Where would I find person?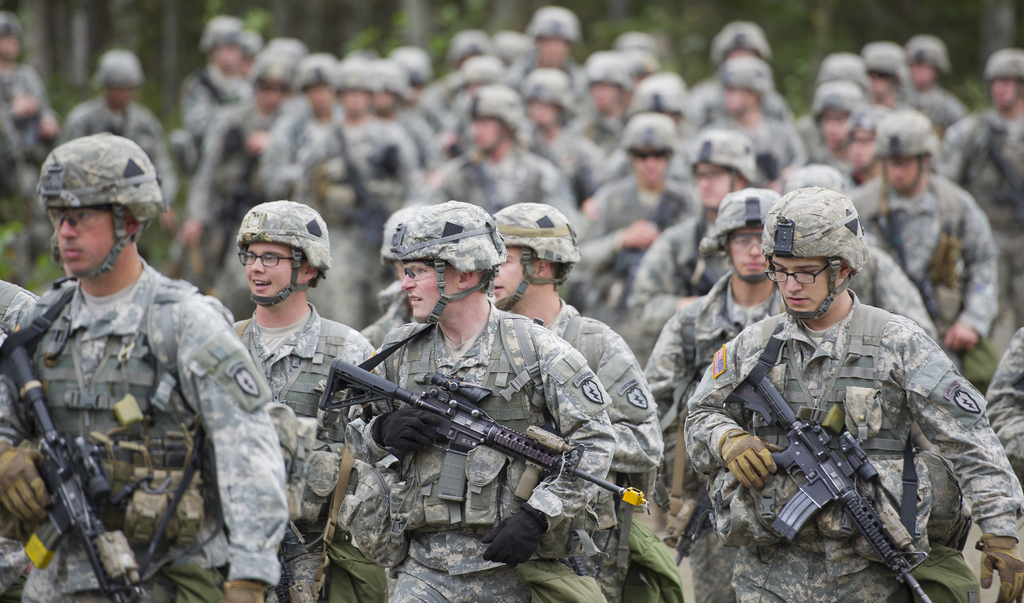
At box=[340, 199, 616, 602].
